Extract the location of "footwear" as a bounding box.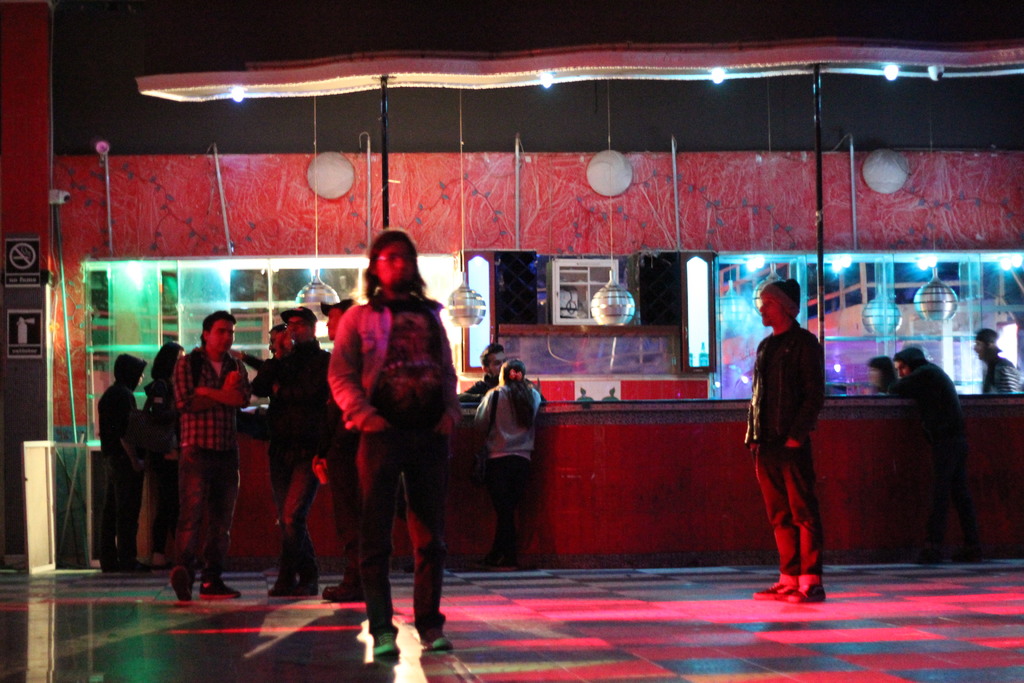
select_region(289, 579, 319, 595).
